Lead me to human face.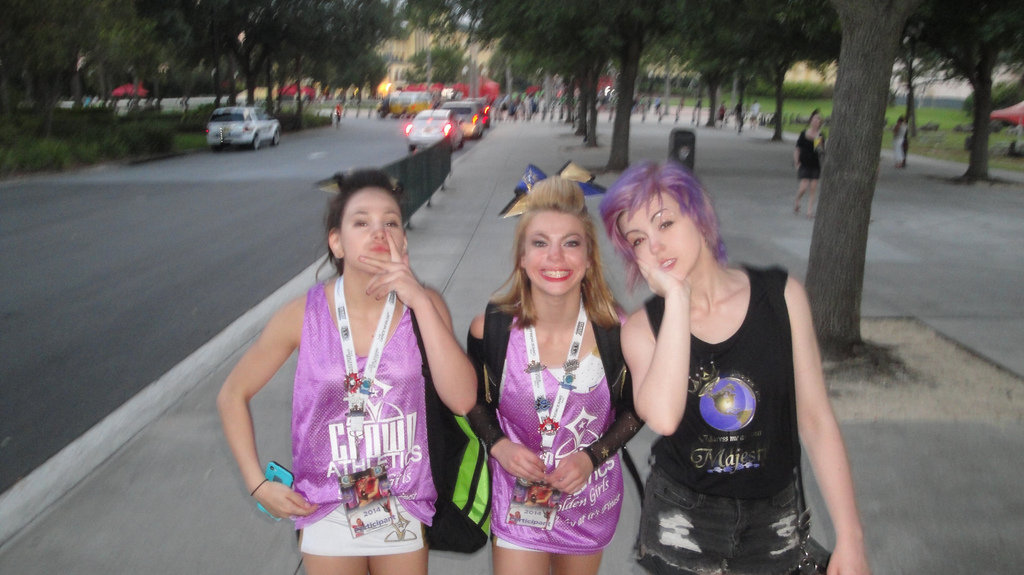
Lead to [x1=616, y1=189, x2=699, y2=278].
